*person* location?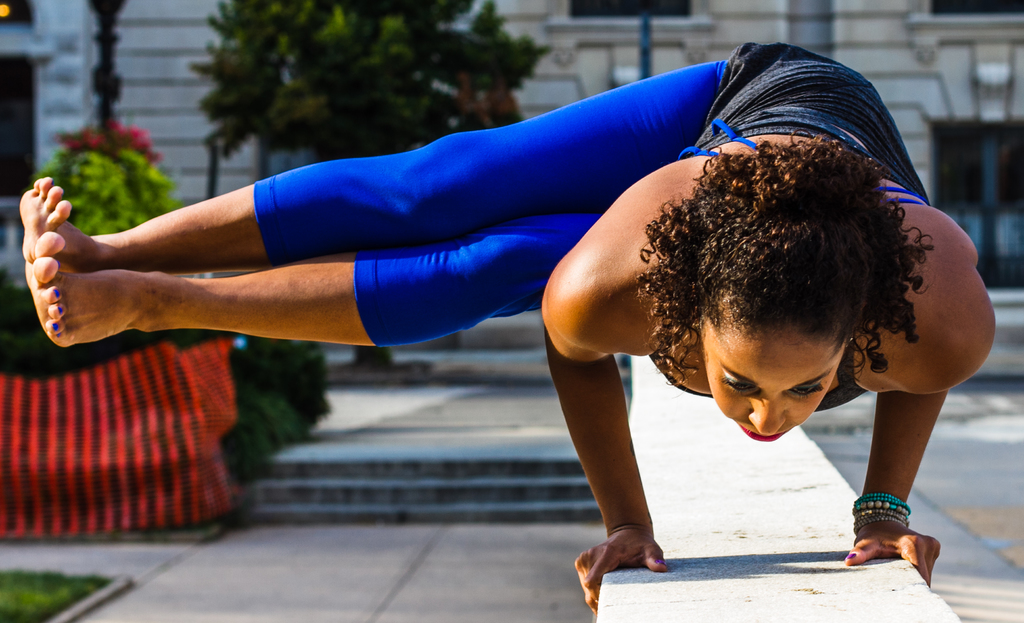
rect(18, 38, 998, 586)
